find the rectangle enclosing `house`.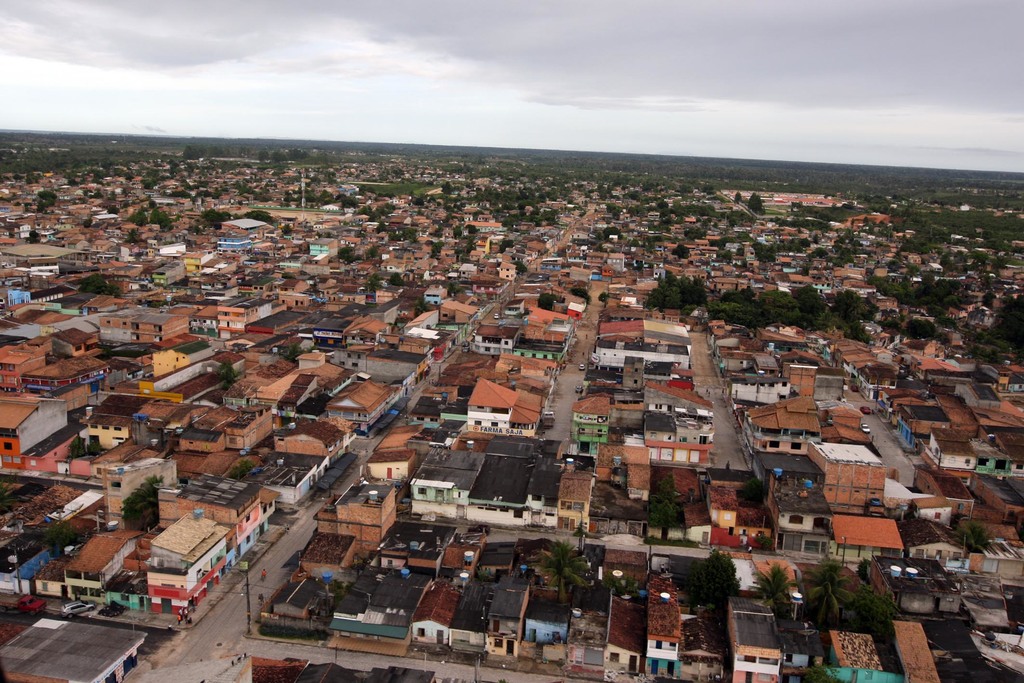
(609, 597, 641, 670).
